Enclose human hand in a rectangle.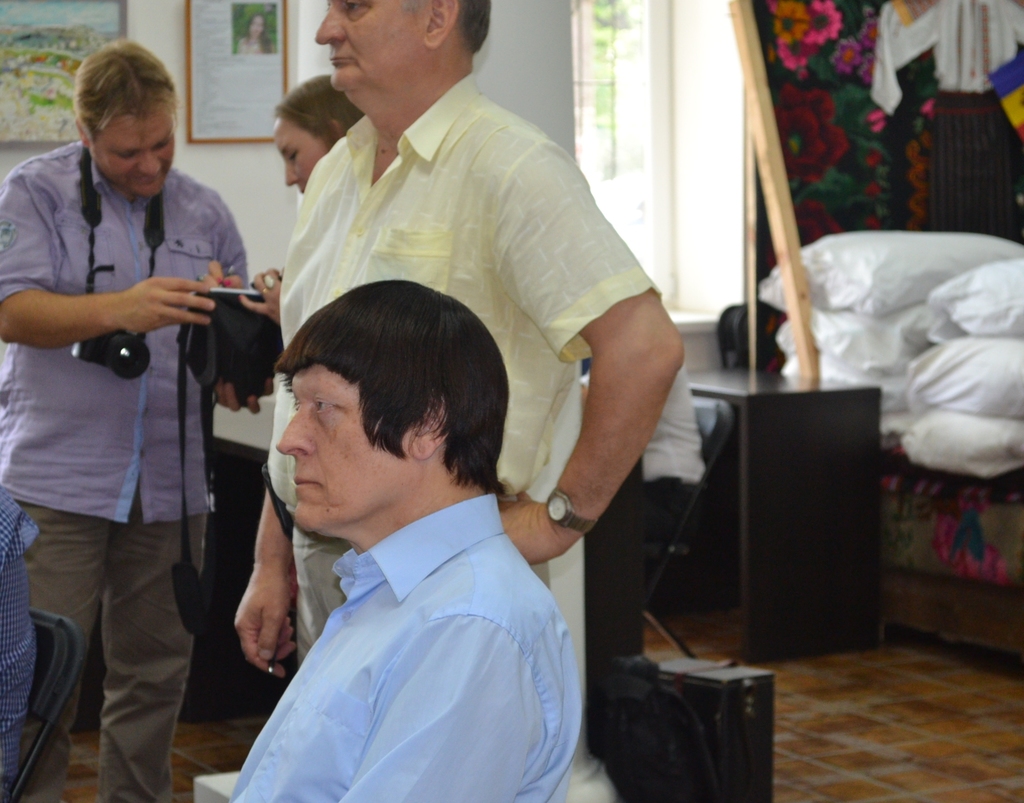
region(202, 256, 239, 288).
